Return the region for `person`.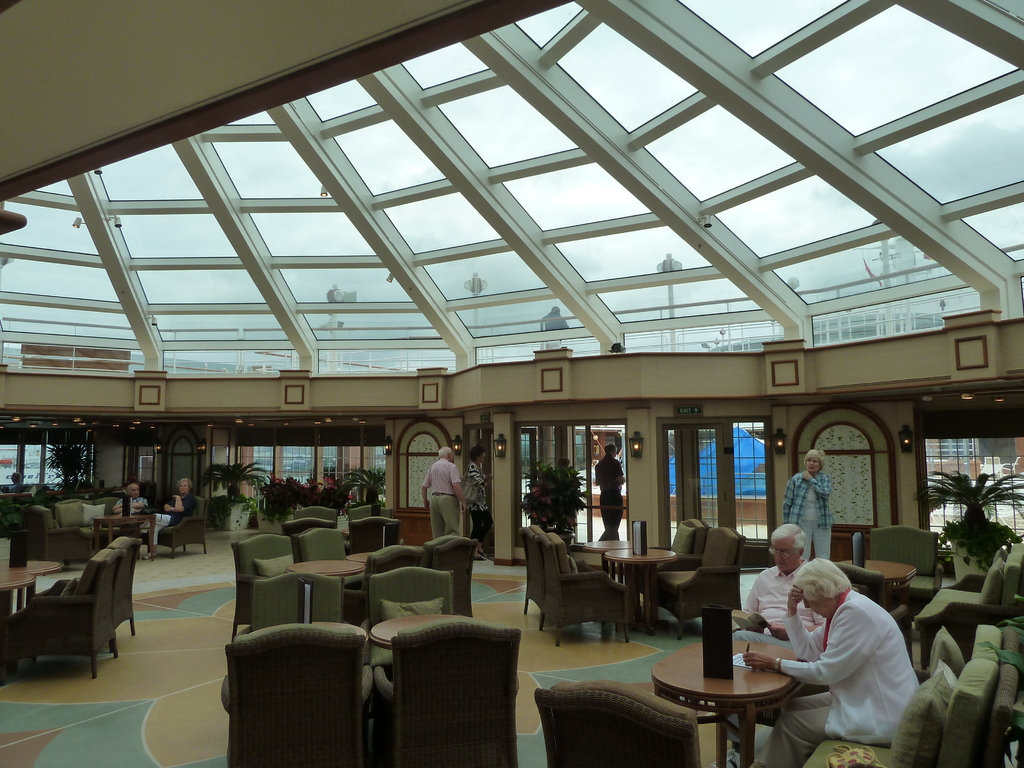
rect(115, 480, 144, 512).
